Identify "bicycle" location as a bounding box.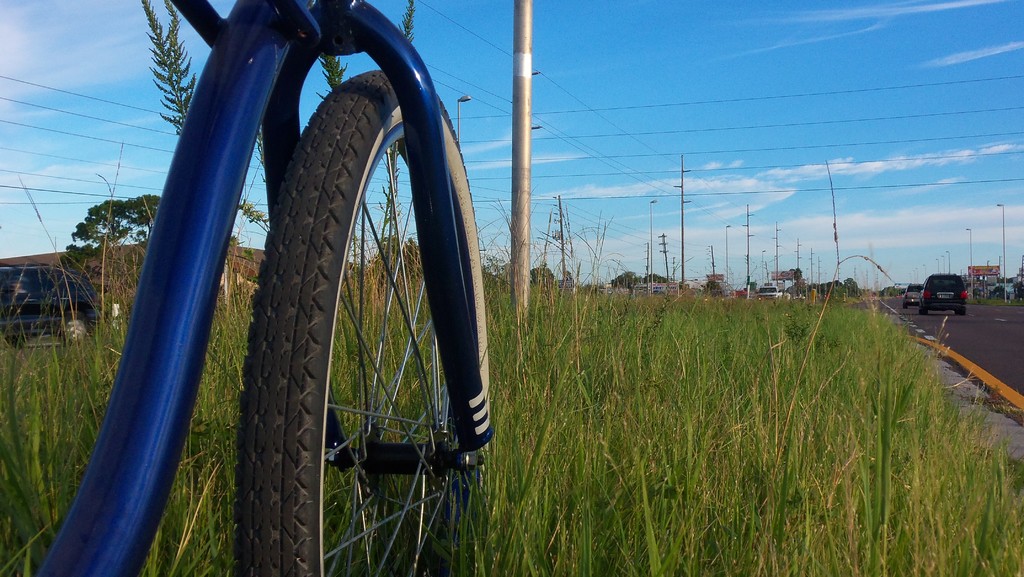
l=38, t=0, r=495, b=576.
